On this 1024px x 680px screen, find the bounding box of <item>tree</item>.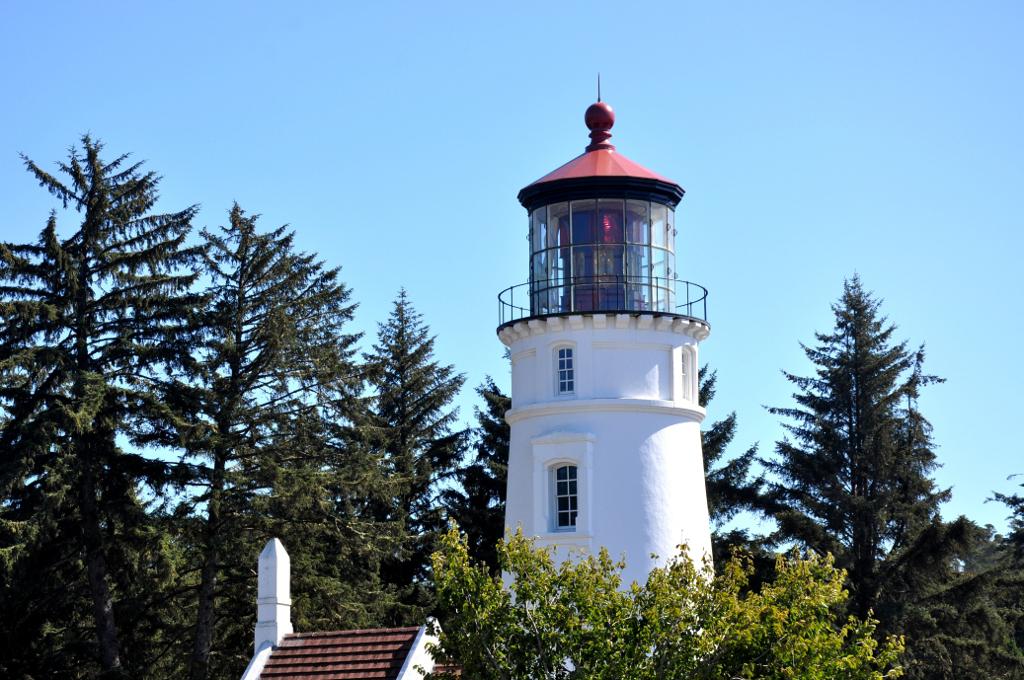
Bounding box: BBox(460, 365, 751, 597).
